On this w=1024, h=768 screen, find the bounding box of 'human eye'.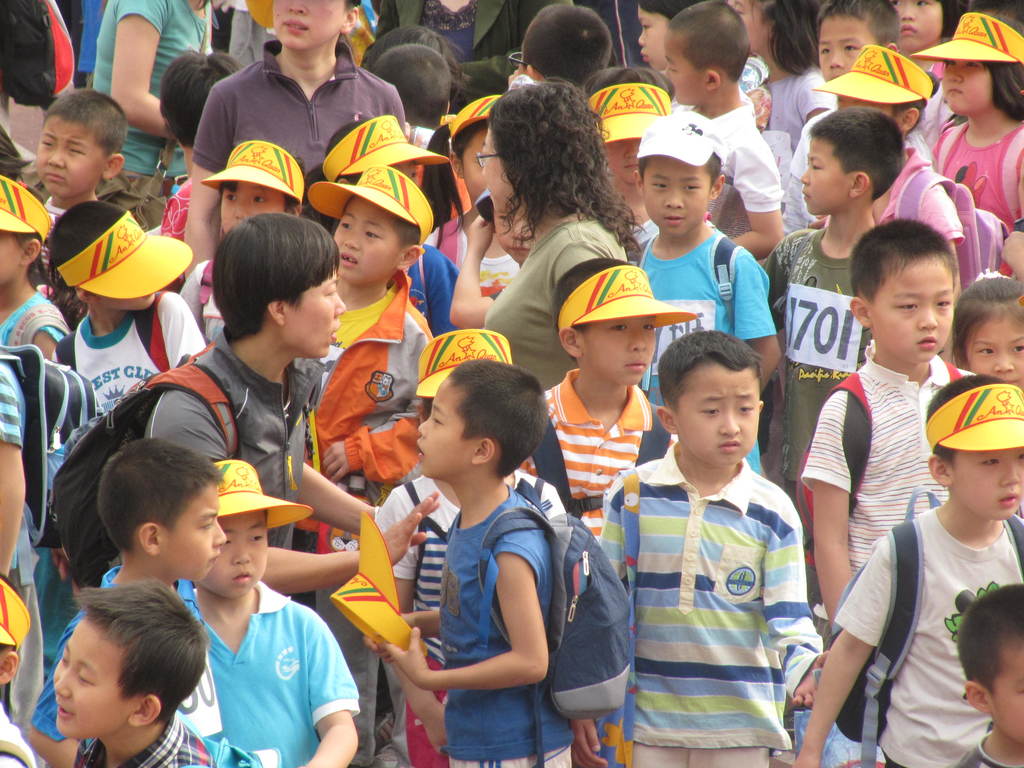
Bounding box: pyautogui.locateOnScreen(253, 196, 271, 207).
